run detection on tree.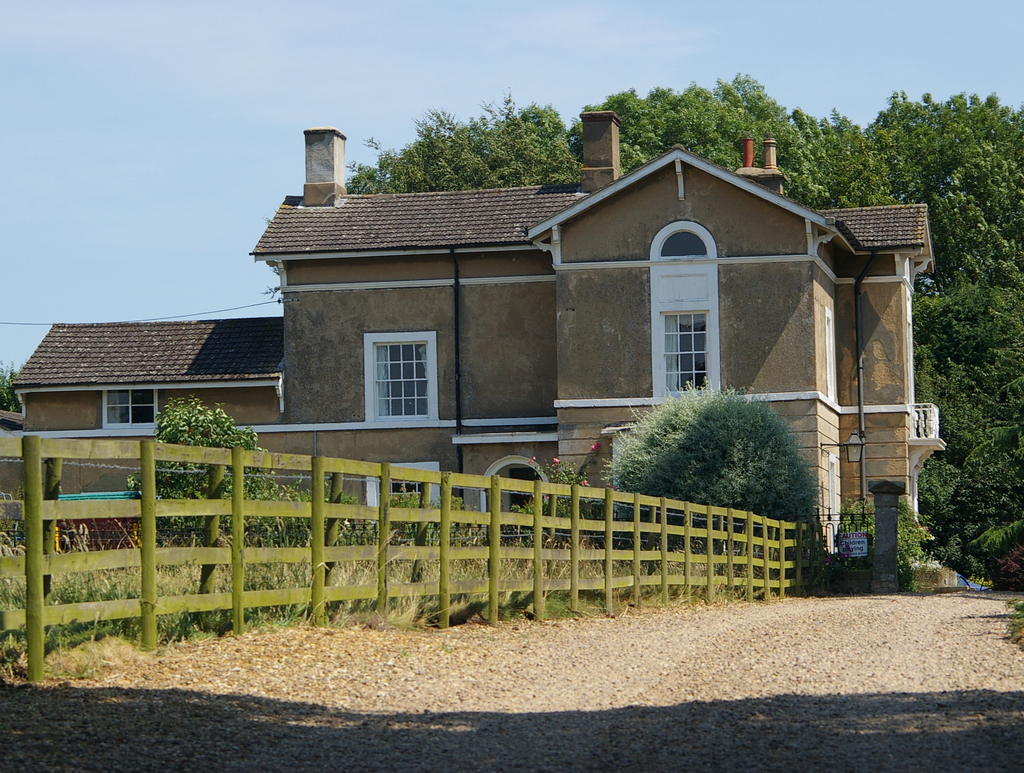
Result: {"left": 588, "top": 393, "right": 833, "bottom": 507}.
